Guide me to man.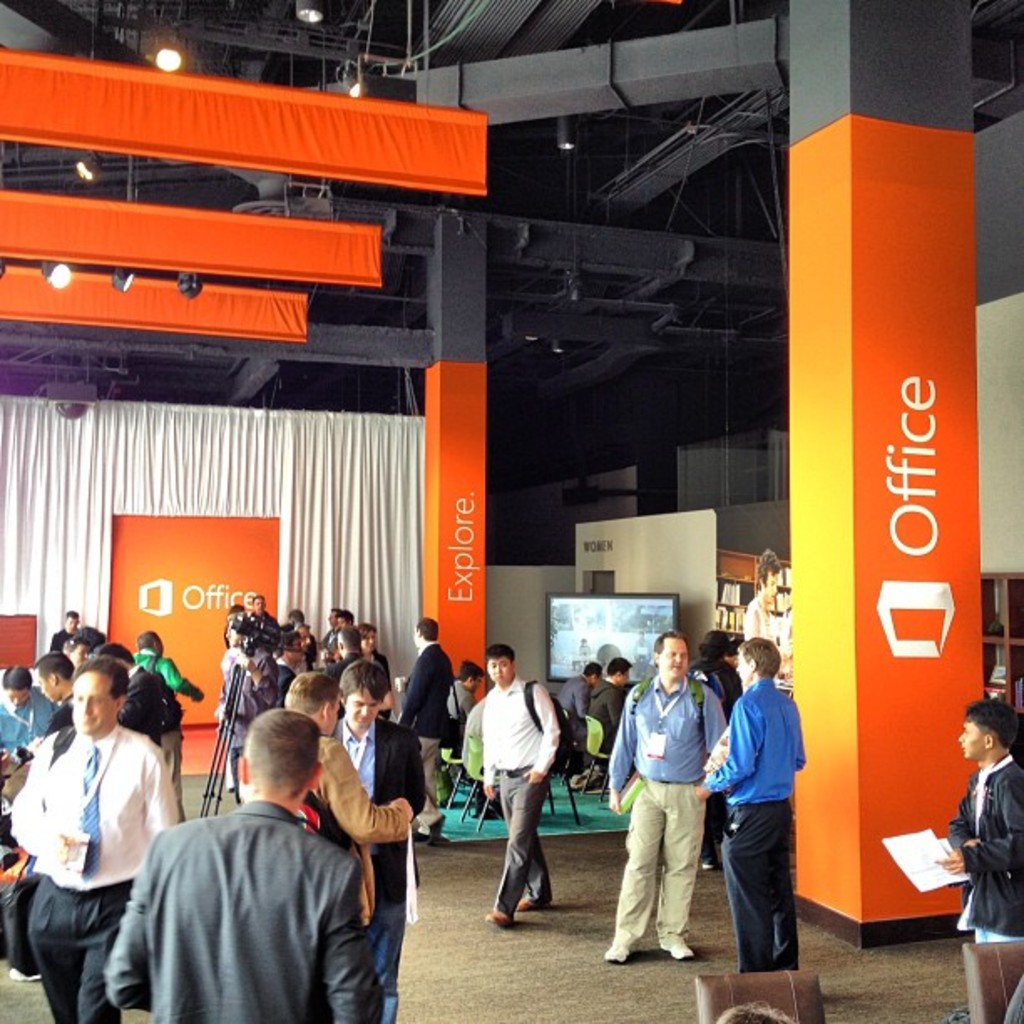
Guidance: crop(296, 624, 313, 668).
